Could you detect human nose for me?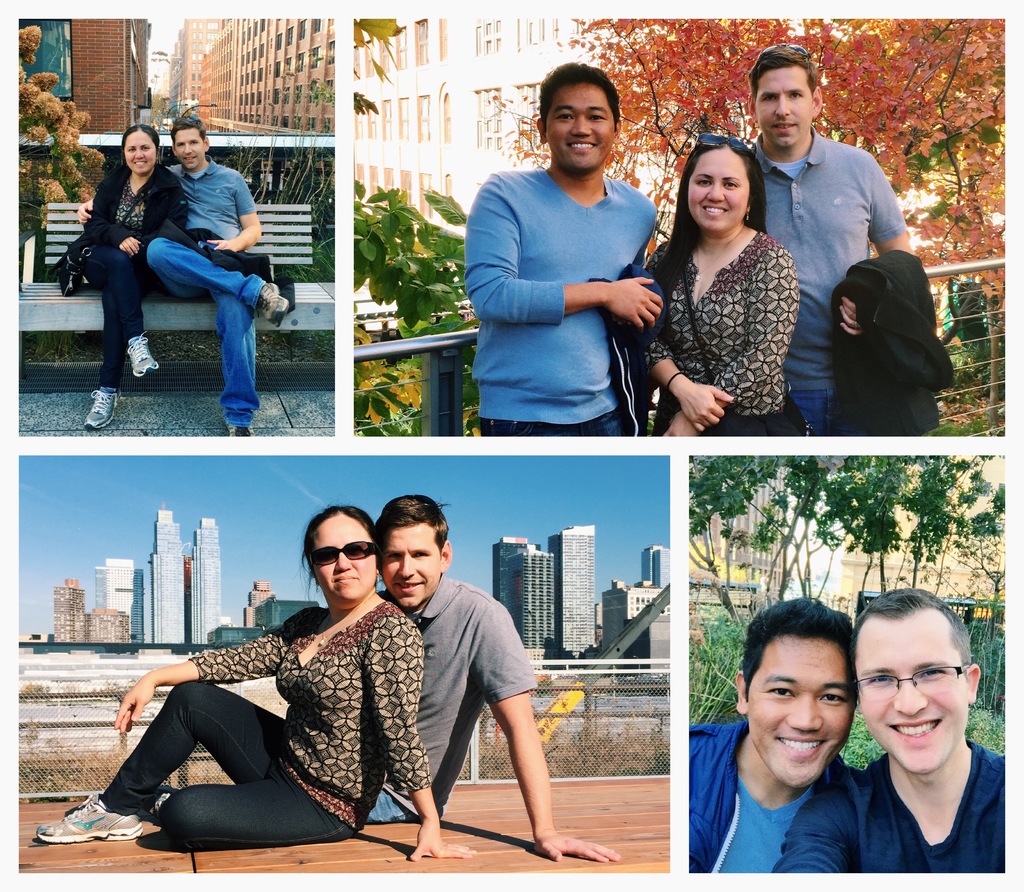
Detection result: left=706, top=182, right=726, bottom=202.
